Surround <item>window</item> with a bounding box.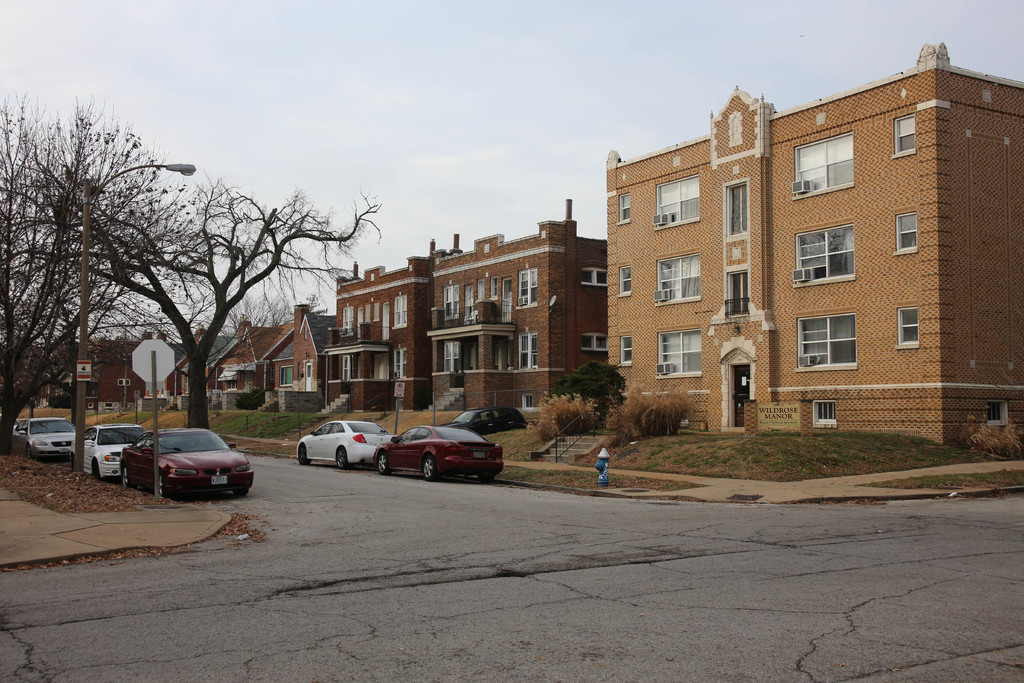
l=719, t=177, r=749, b=267.
